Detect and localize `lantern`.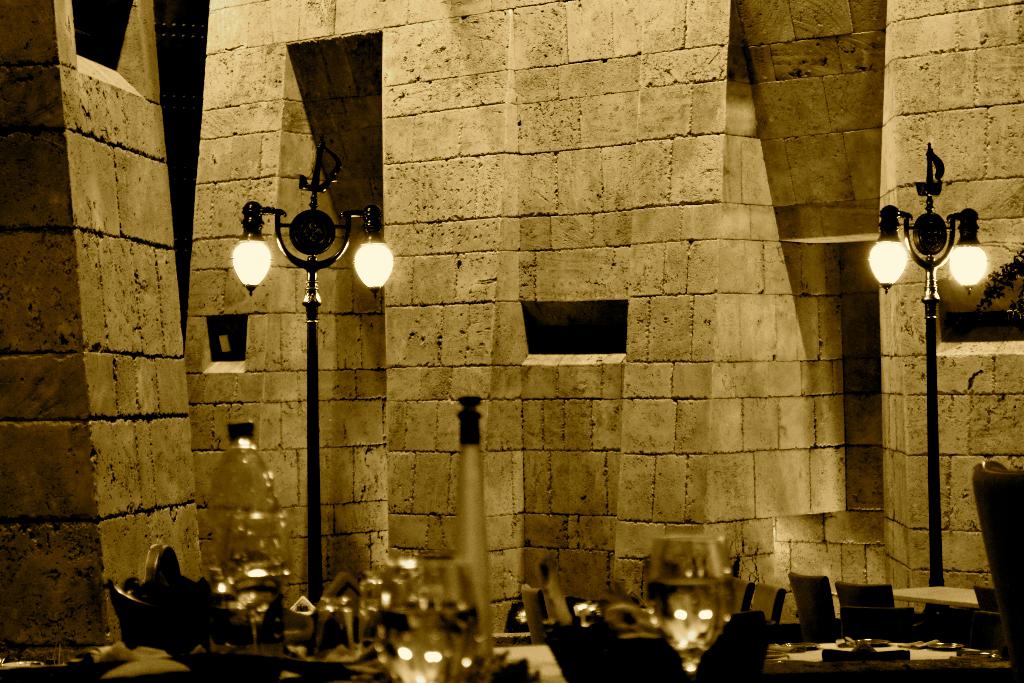
Localized at pyautogui.locateOnScreen(867, 211, 907, 292).
